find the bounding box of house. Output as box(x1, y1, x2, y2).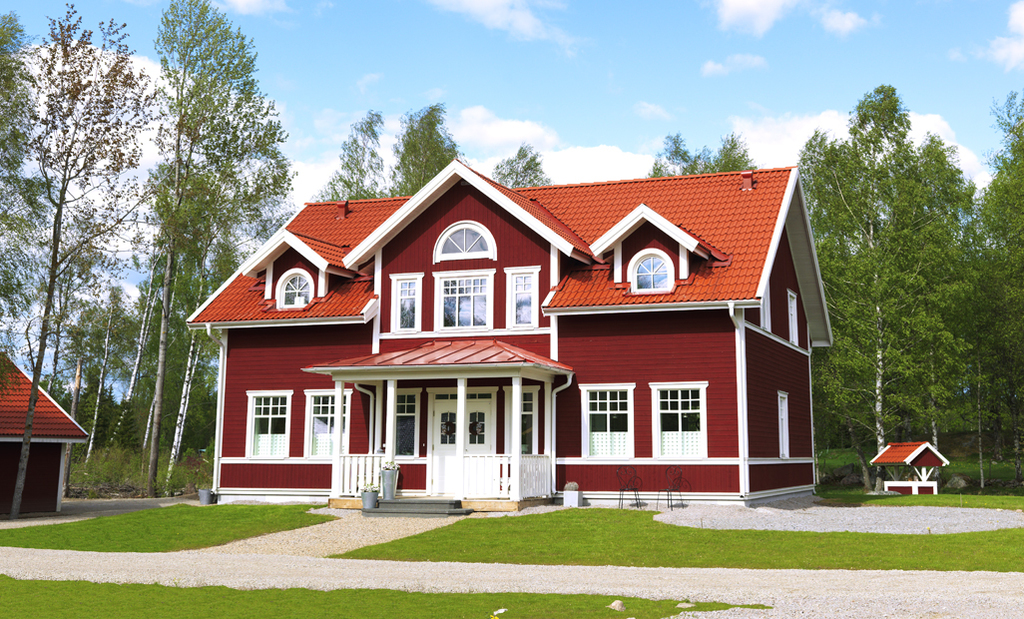
box(193, 150, 828, 527).
